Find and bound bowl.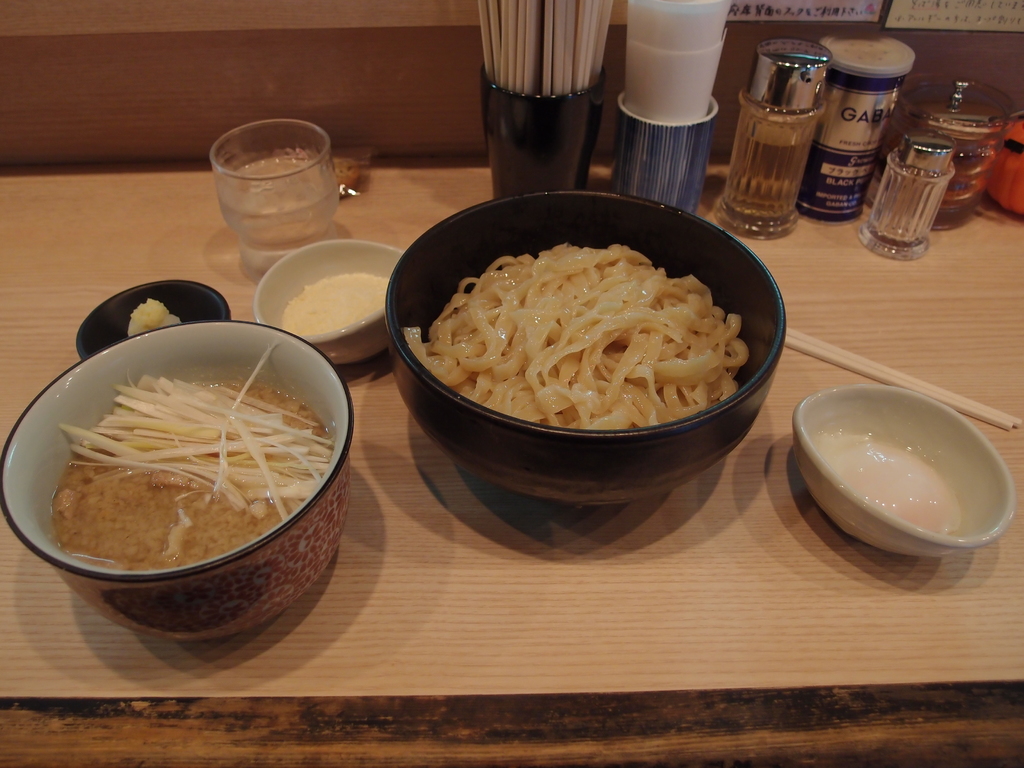
Bound: <region>15, 300, 356, 652</region>.
